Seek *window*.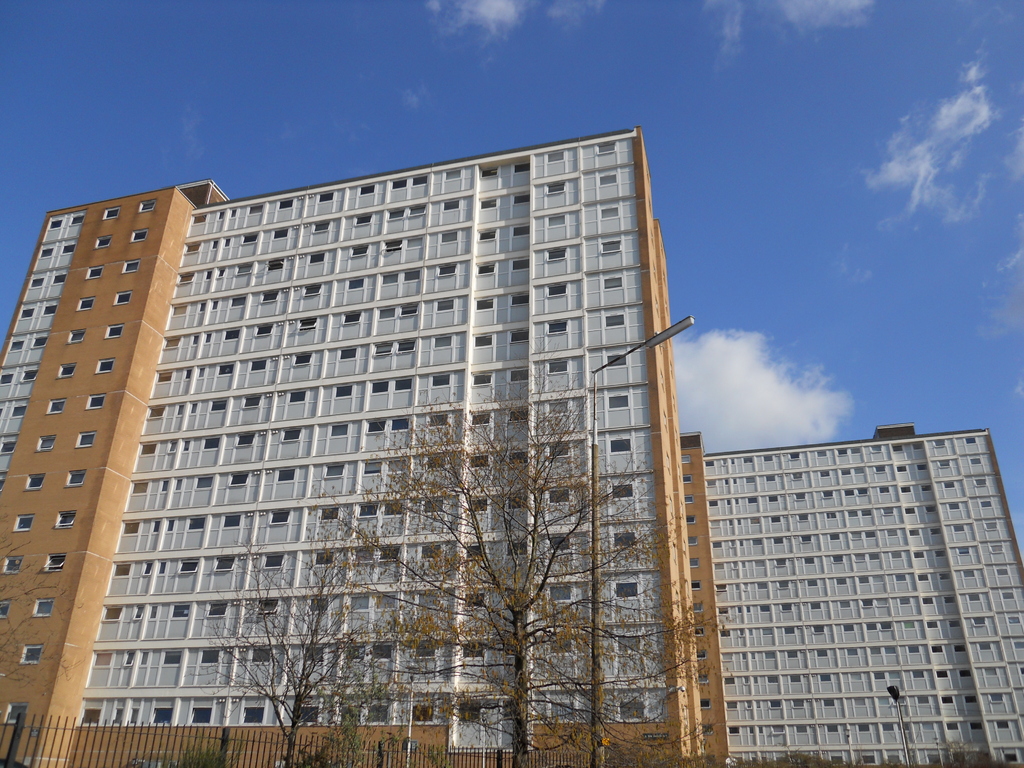
detection(95, 237, 111, 248).
